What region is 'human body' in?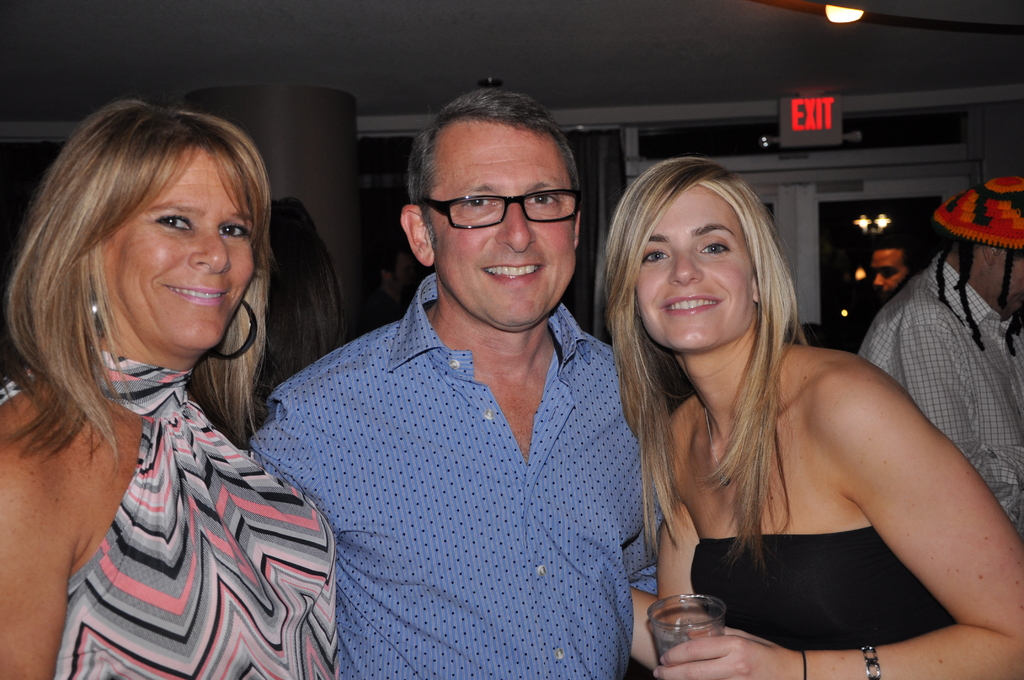
BBox(868, 237, 924, 304).
